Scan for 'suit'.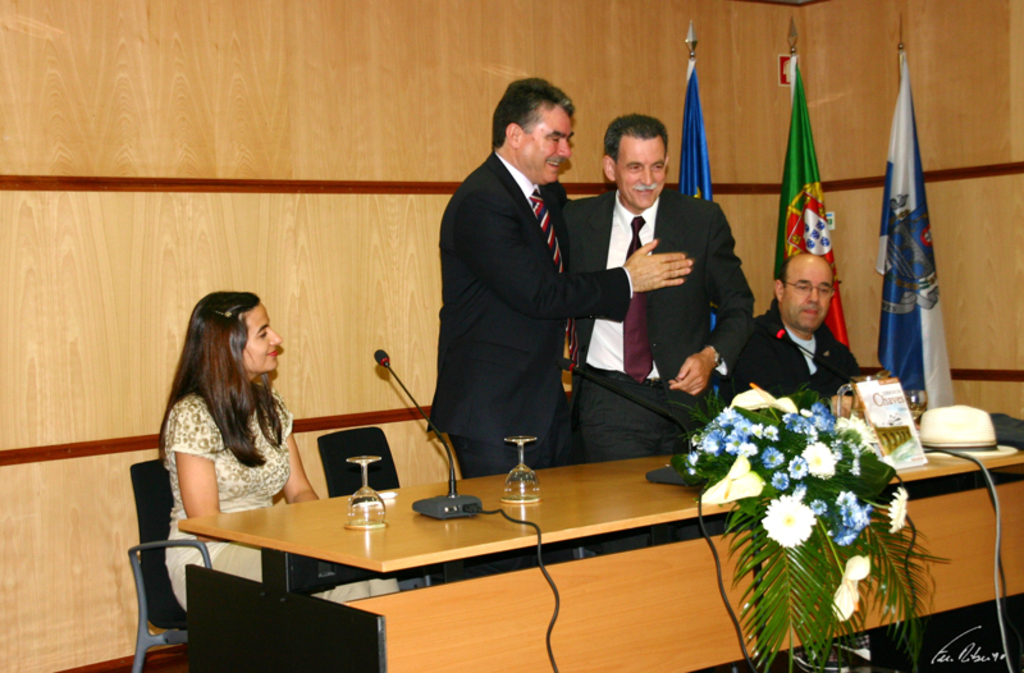
Scan result: detection(416, 128, 639, 471).
